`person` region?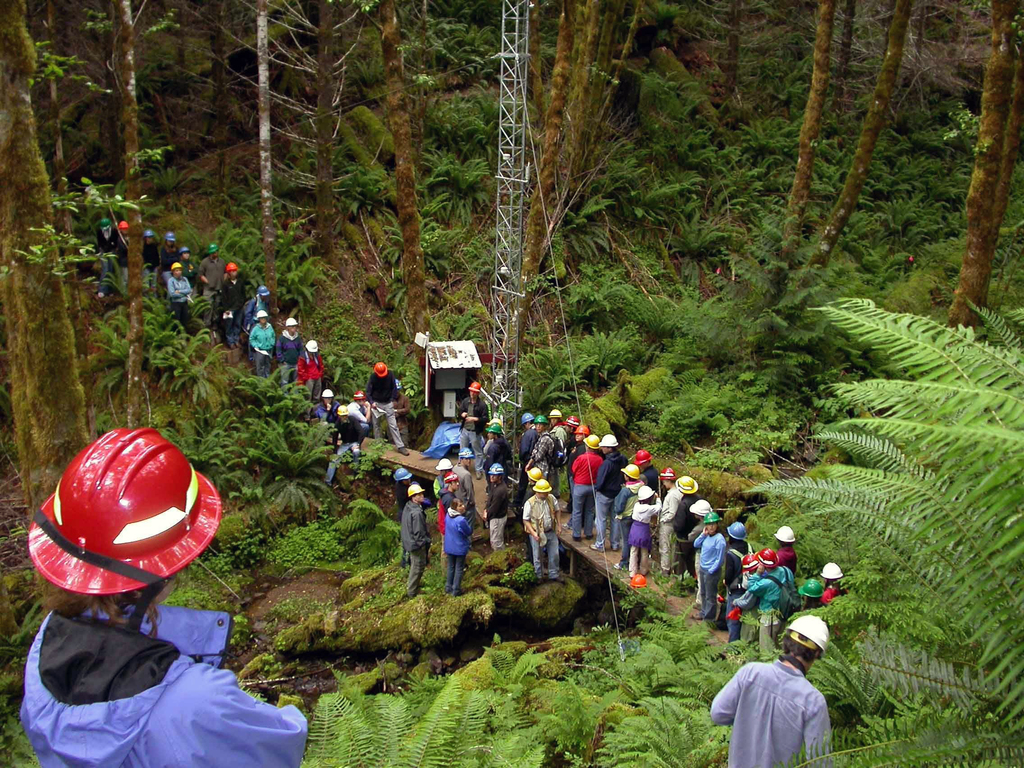
rect(708, 615, 836, 767)
